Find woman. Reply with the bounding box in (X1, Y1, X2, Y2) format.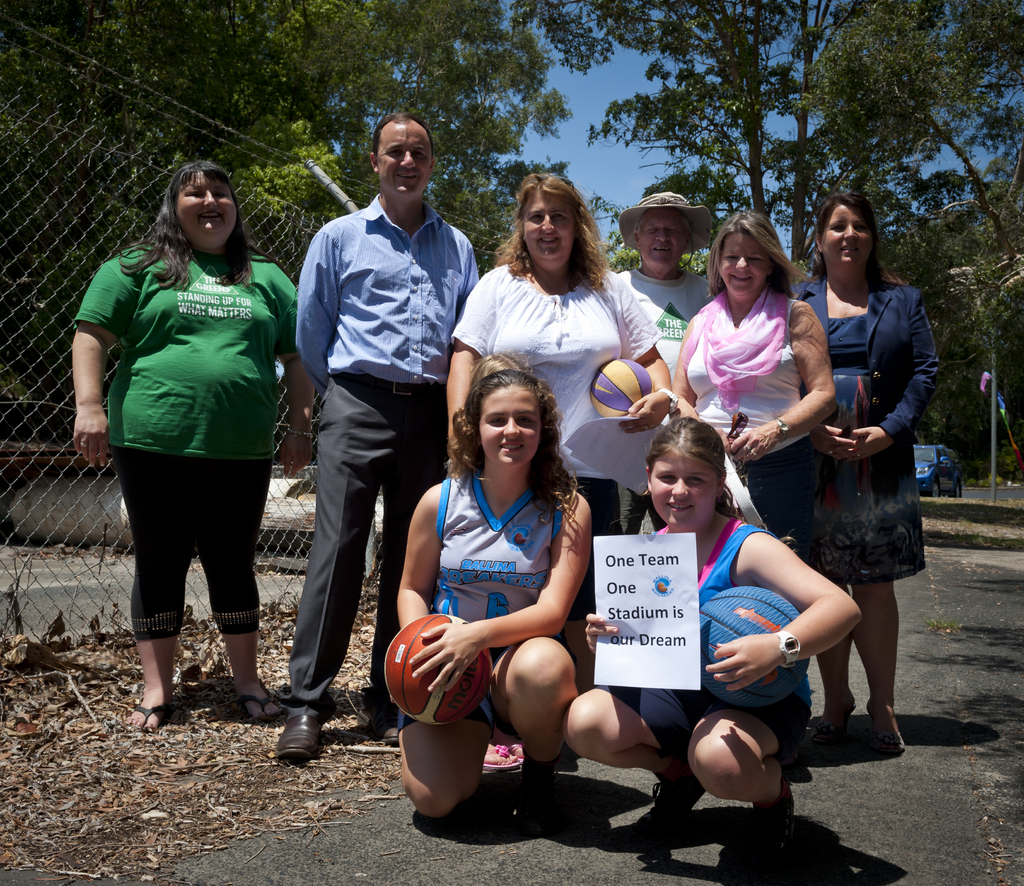
(792, 188, 945, 773).
